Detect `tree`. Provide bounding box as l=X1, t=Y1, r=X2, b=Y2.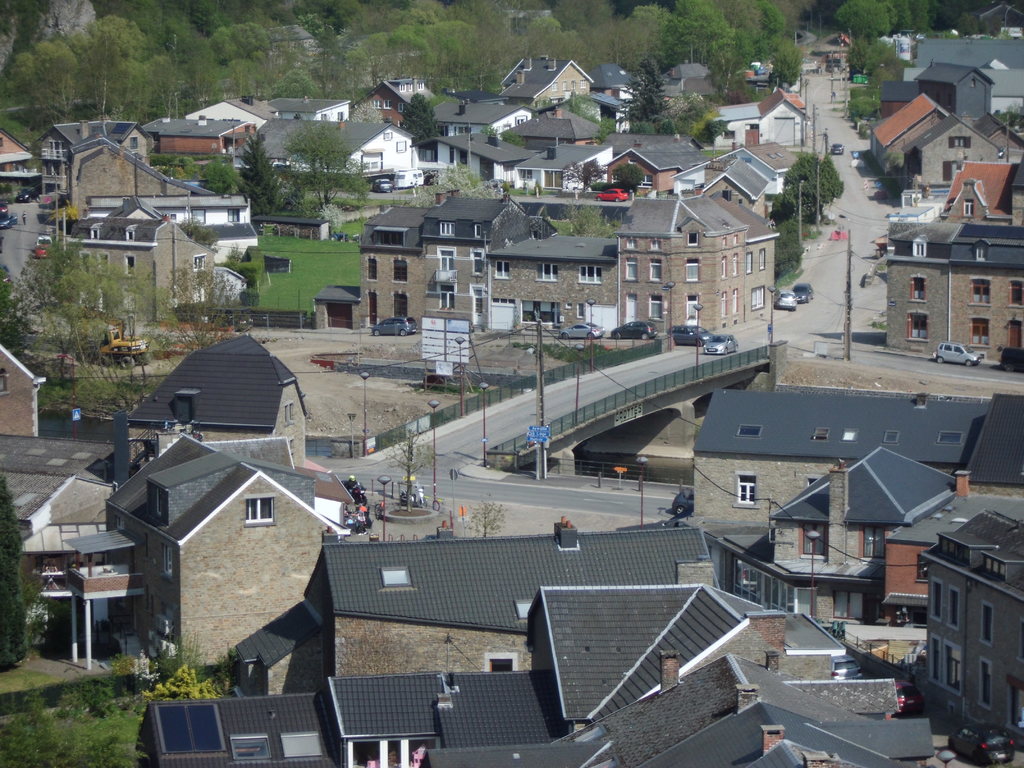
l=834, t=0, r=890, b=45.
